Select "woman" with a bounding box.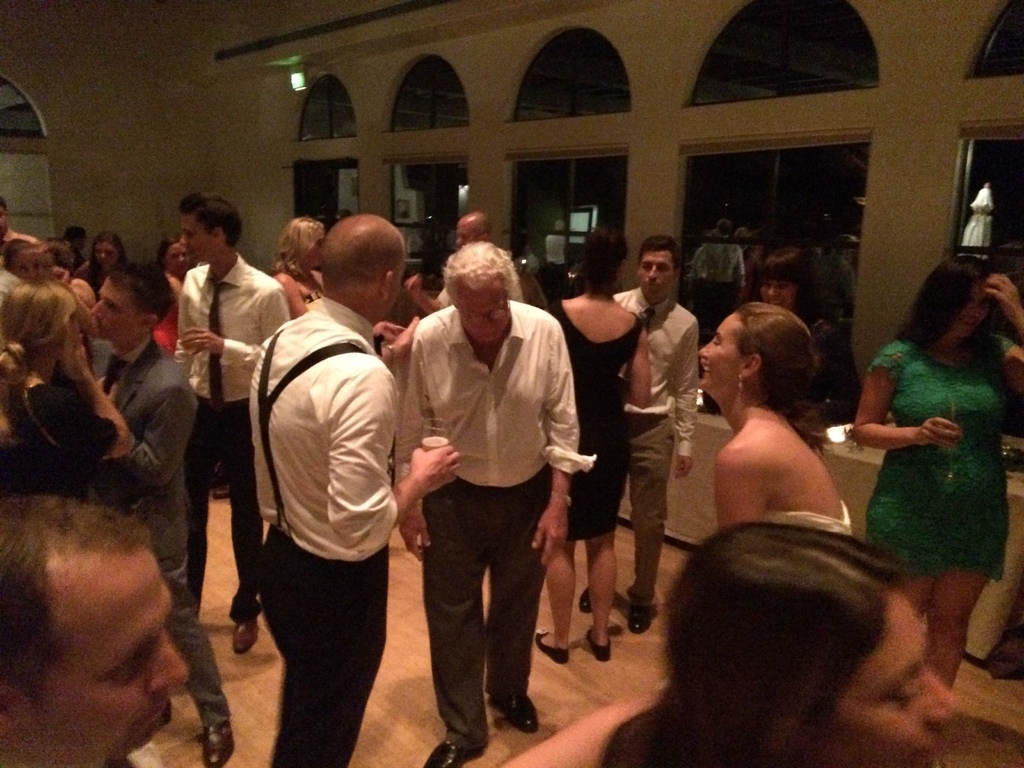
{"x1": 690, "y1": 300, "x2": 875, "y2": 539}.
